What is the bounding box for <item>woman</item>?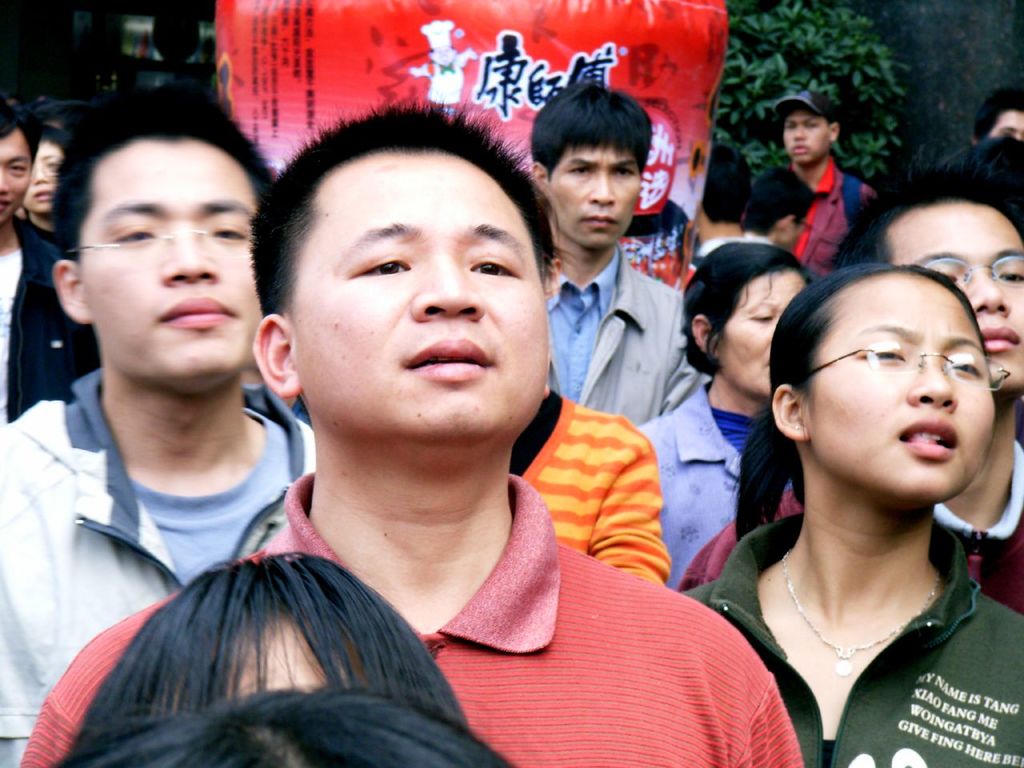
bbox(693, 219, 1022, 750).
